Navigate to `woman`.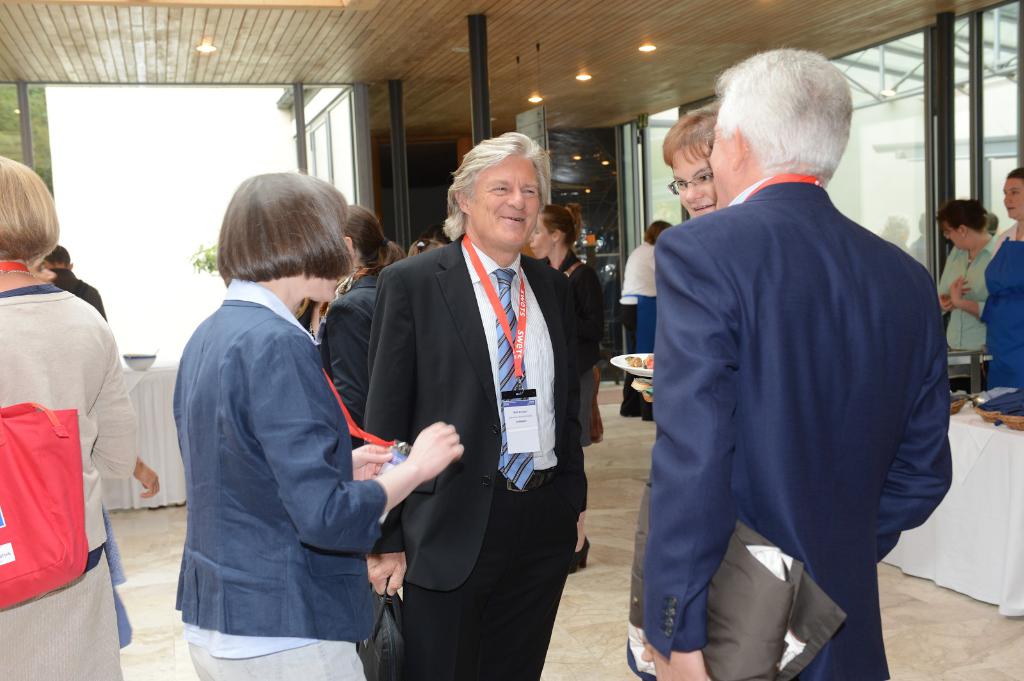
Navigation target: {"x1": 934, "y1": 199, "x2": 1002, "y2": 359}.
